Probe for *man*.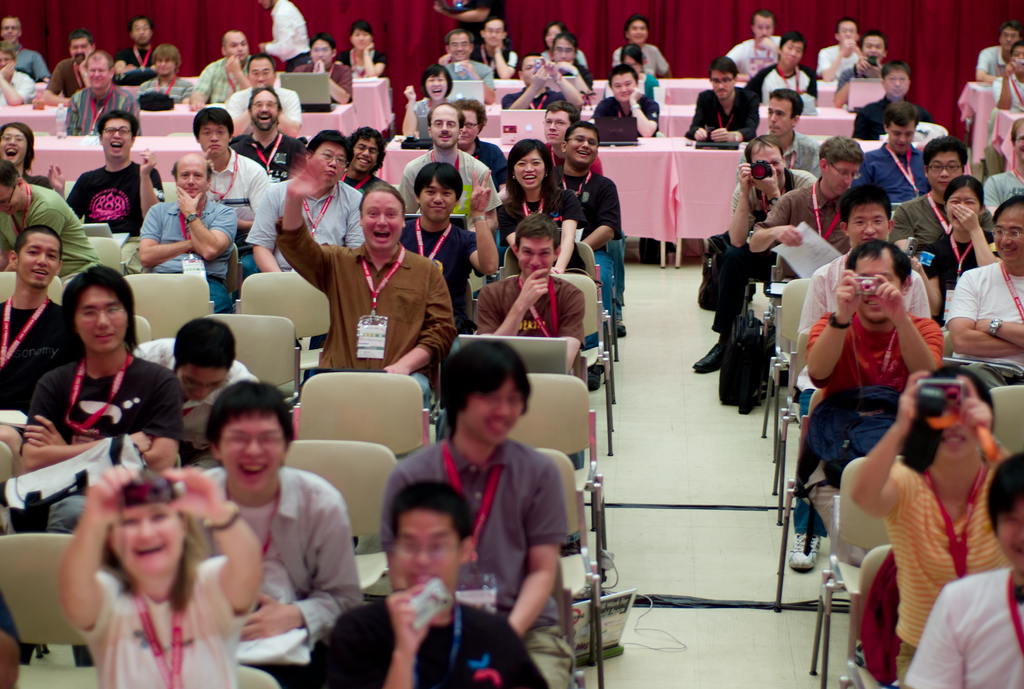
Probe result: region(972, 19, 1023, 83).
